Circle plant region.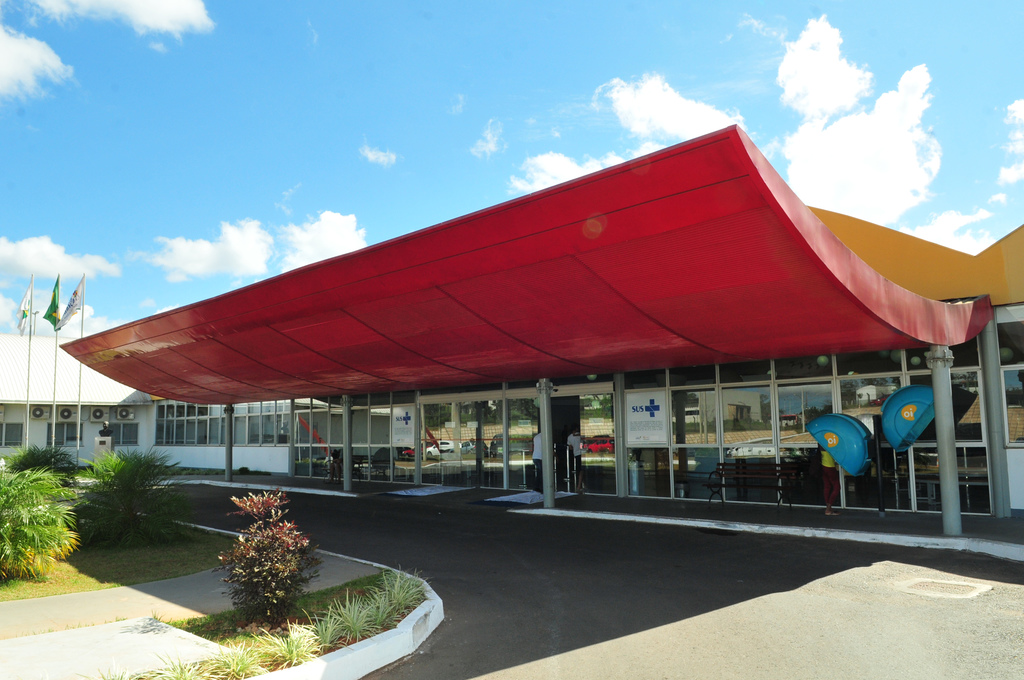
Region: l=286, t=603, r=351, b=651.
